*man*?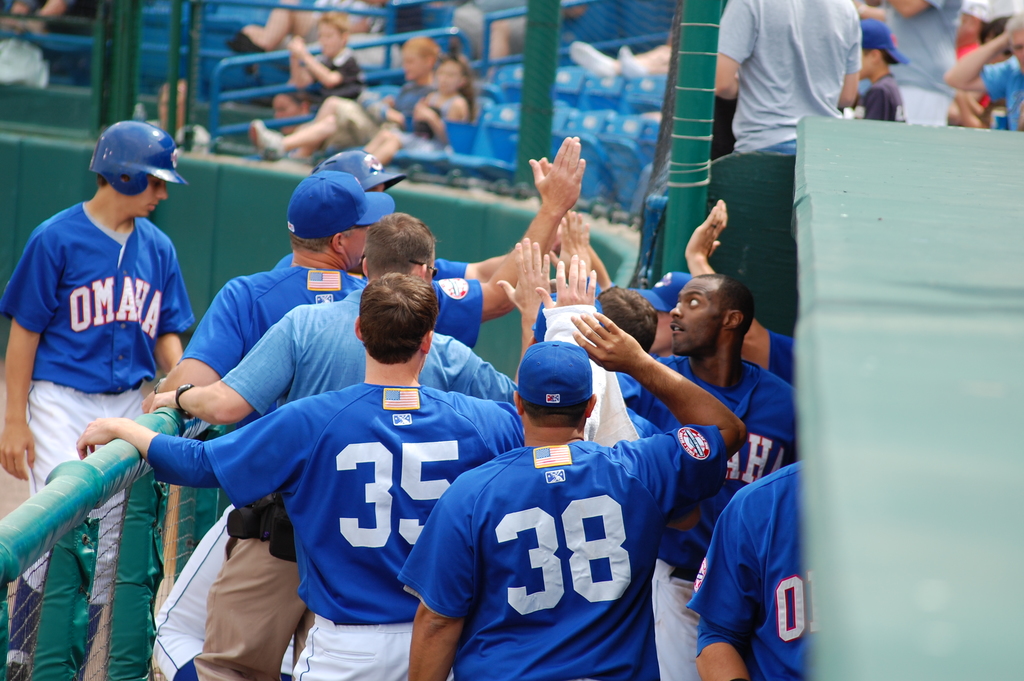
[618,274,799,680]
